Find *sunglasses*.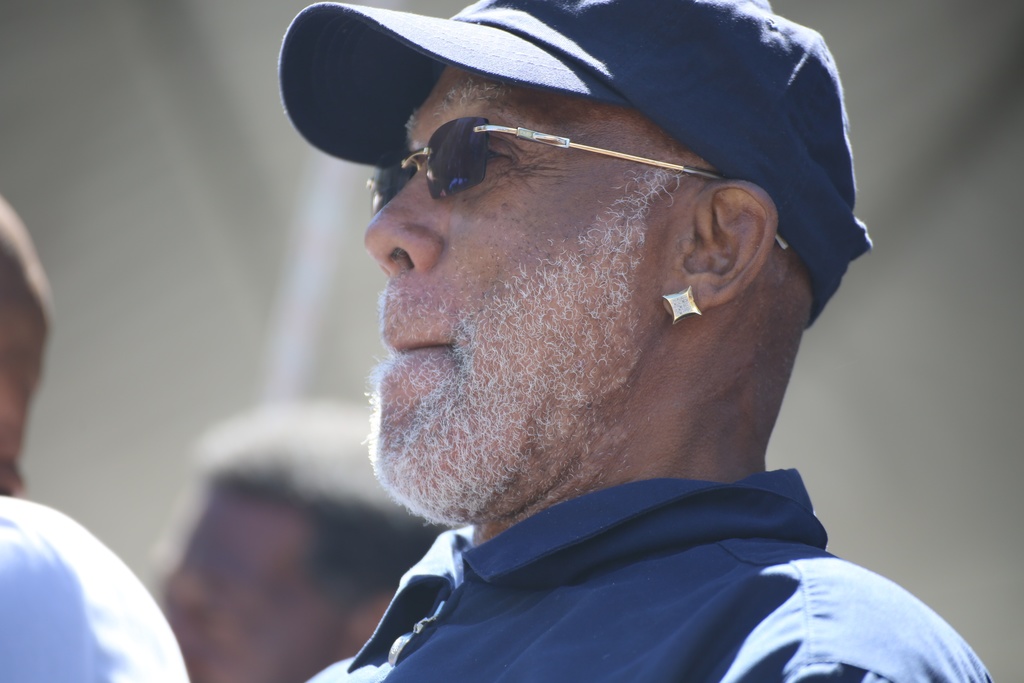
bbox=(367, 110, 794, 249).
